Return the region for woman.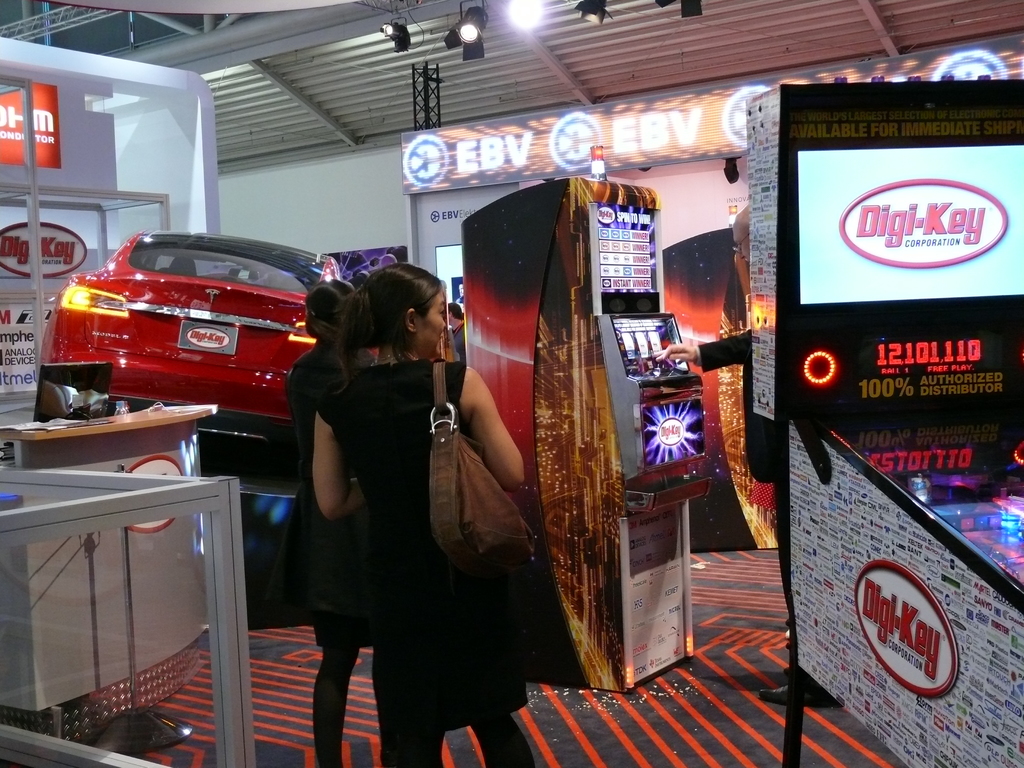
289 284 356 767.
